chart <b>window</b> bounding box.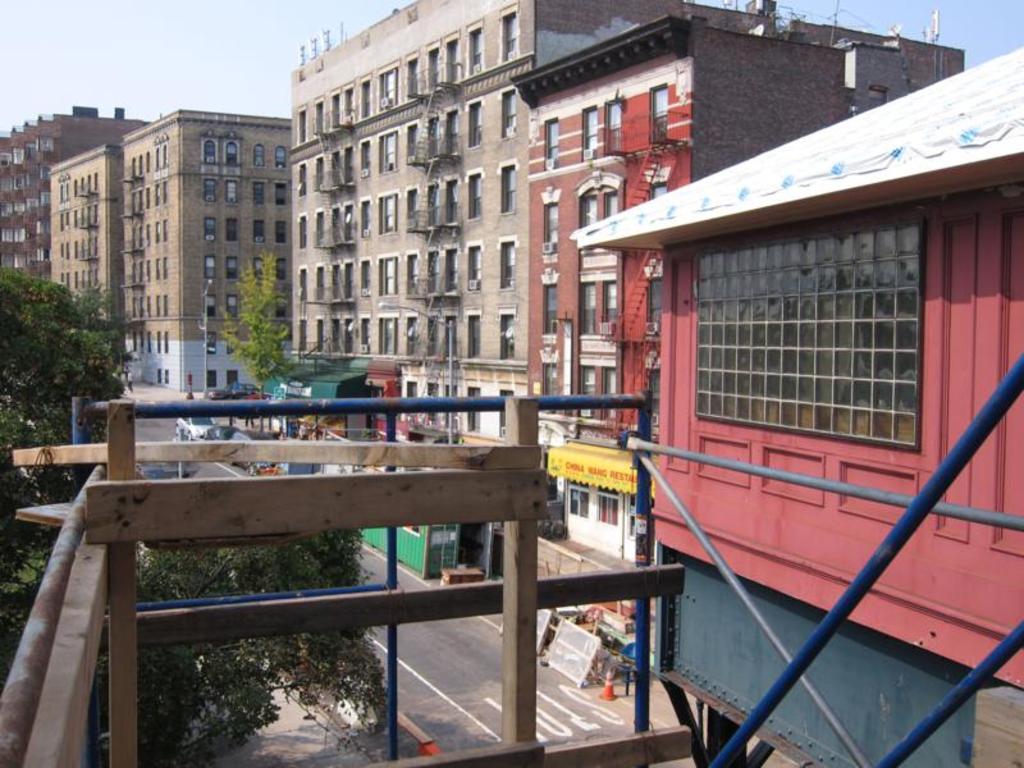
Charted: region(566, 483, 599, 518).
